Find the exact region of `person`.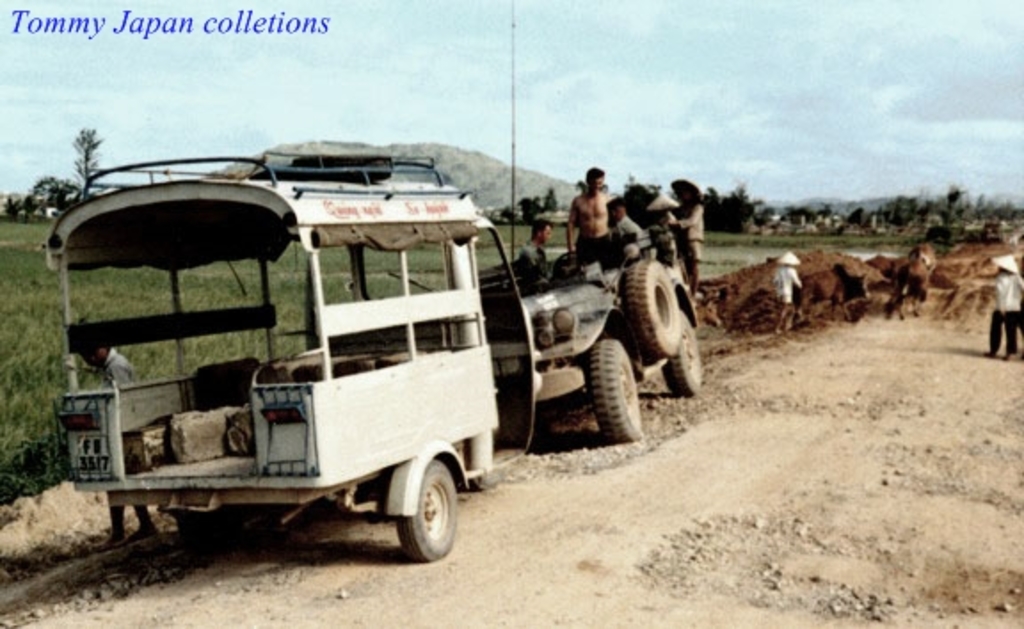
Exact region: {"left": 983, "top": 252, "right": 1022, "bottom": 357}.
